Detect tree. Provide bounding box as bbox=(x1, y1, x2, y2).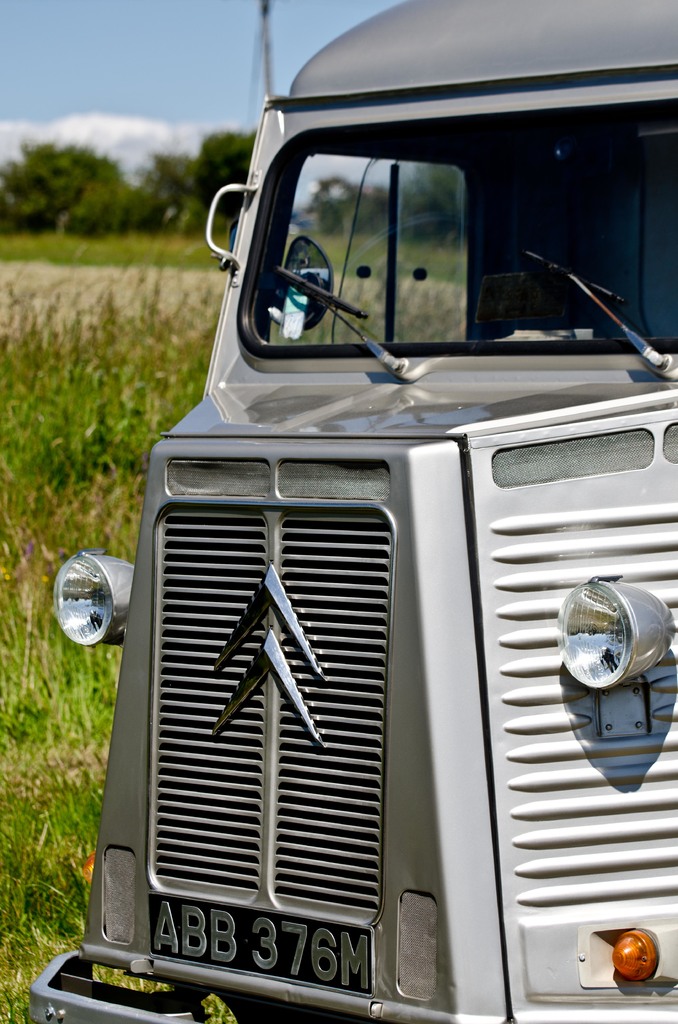
bbox=(398, 164, 471, 244).
